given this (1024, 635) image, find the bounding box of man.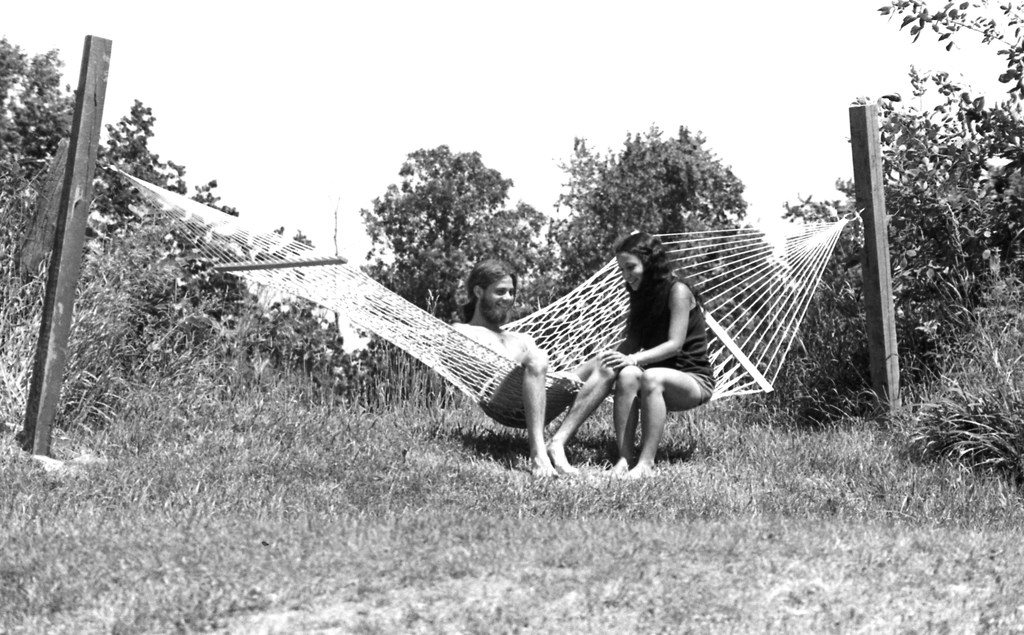
x1=438, y1=255, x2=616, y2=481.
